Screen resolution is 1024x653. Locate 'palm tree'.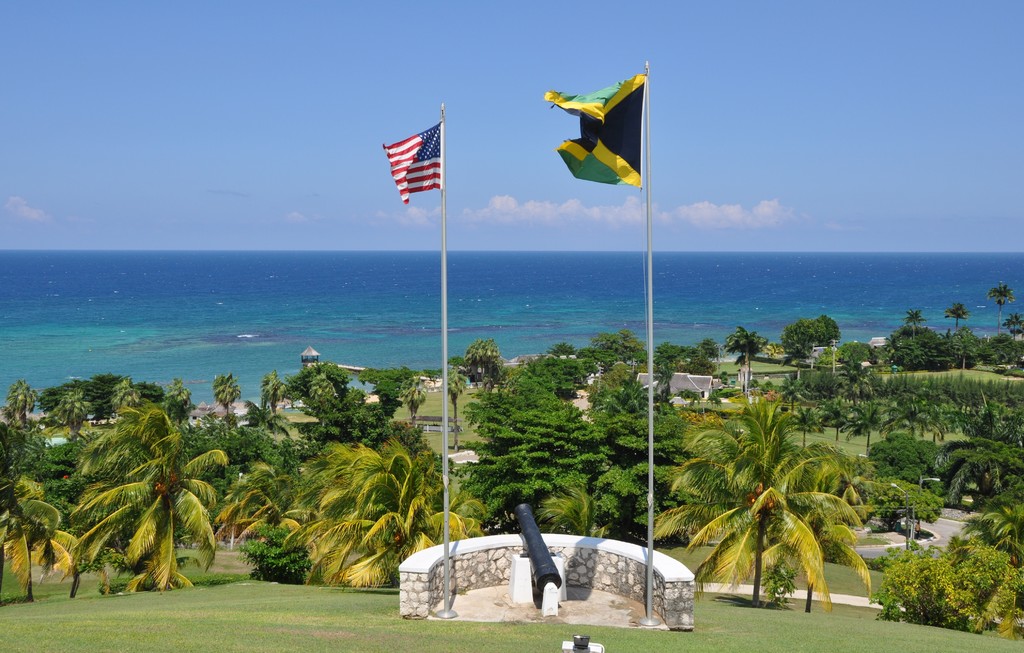
952,293,973,335.
